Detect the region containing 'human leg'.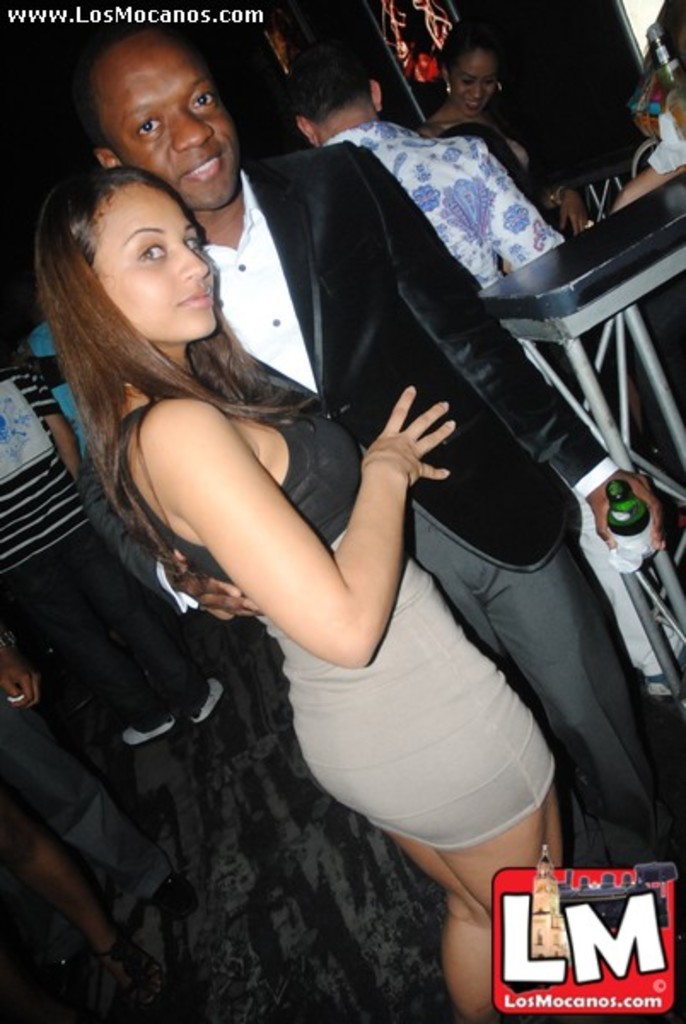
(9,521,229,749).
